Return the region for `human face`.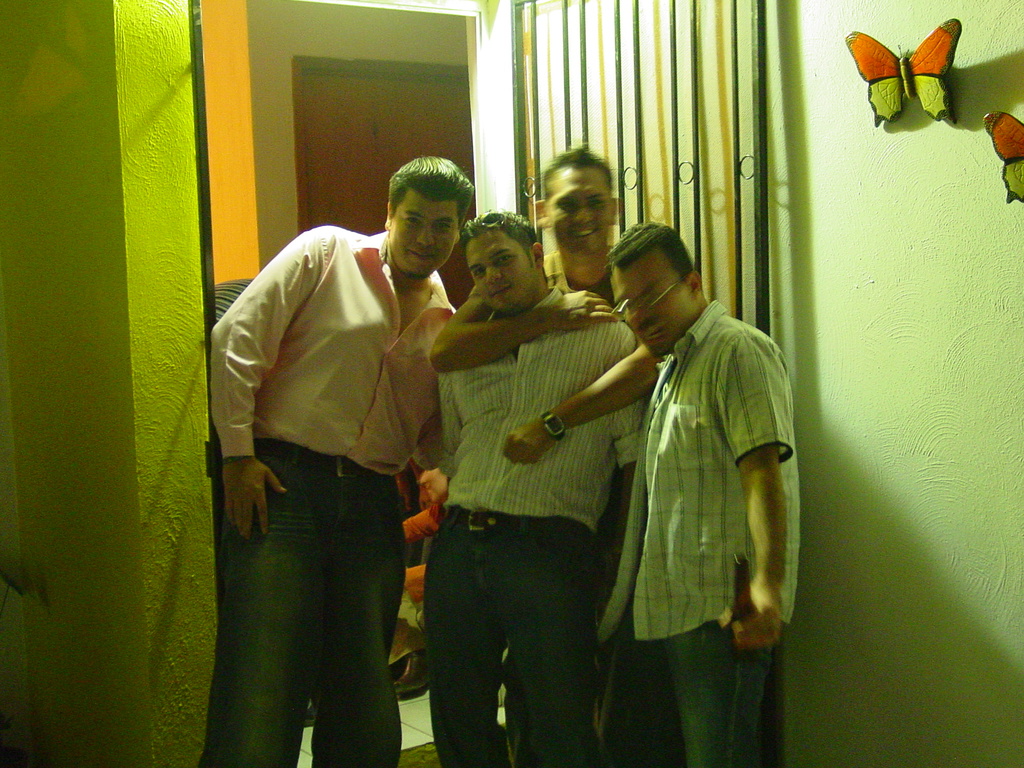
391,201,457,278.
